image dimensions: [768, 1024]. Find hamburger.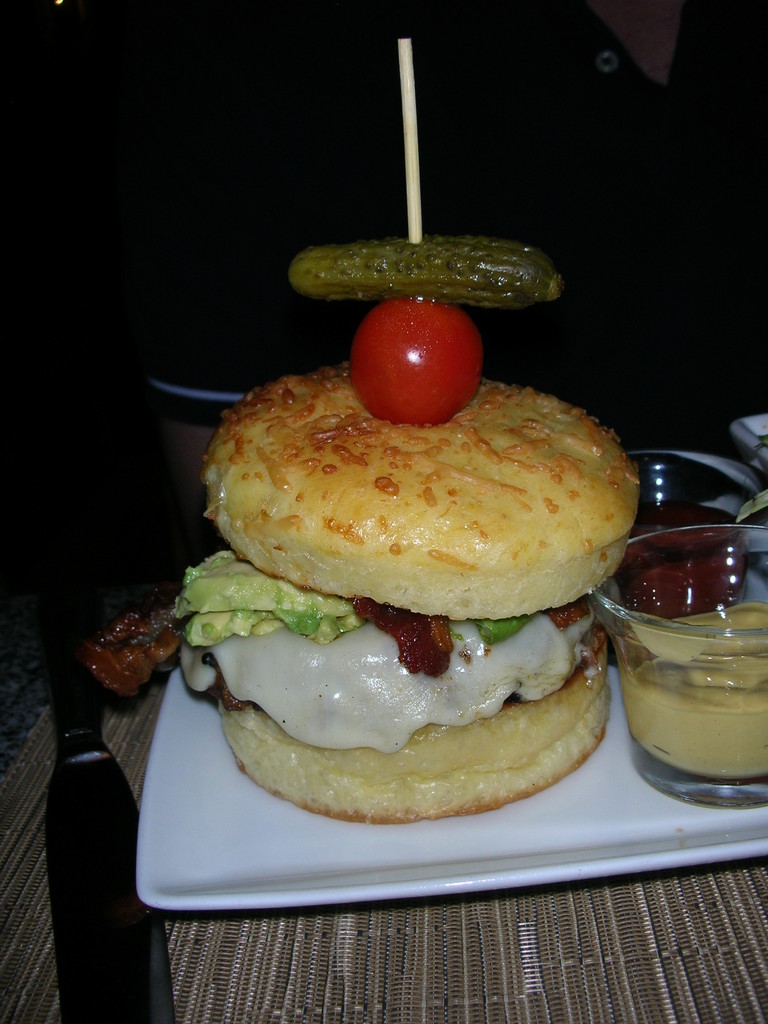
<bbox>84, 236, 647, 820</bbox>.
